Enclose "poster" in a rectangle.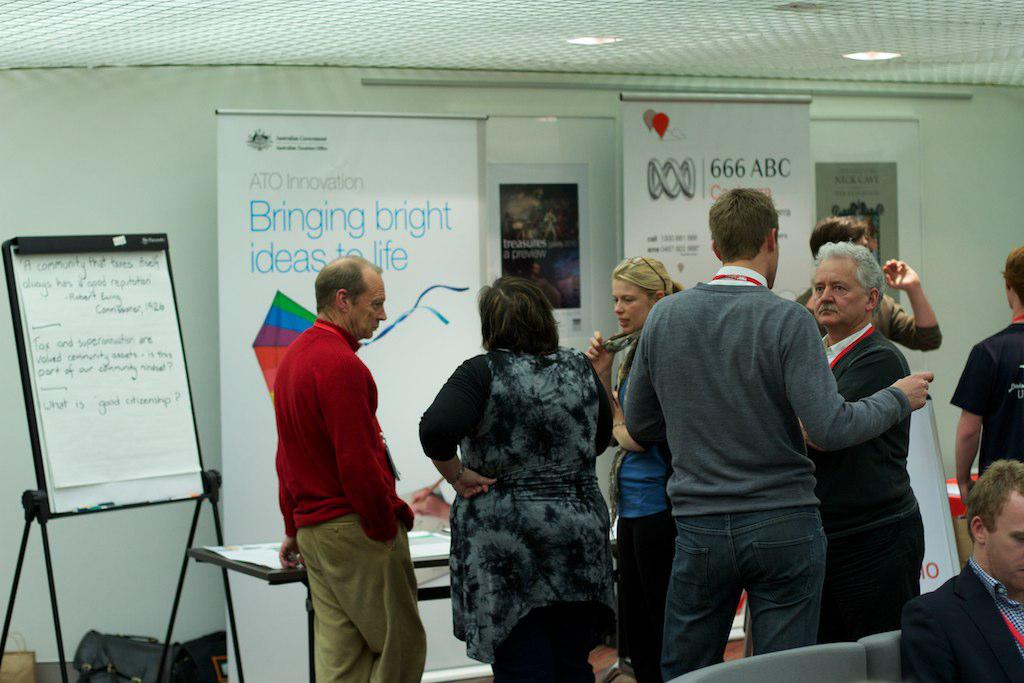
(807, 144, 924, 309).
